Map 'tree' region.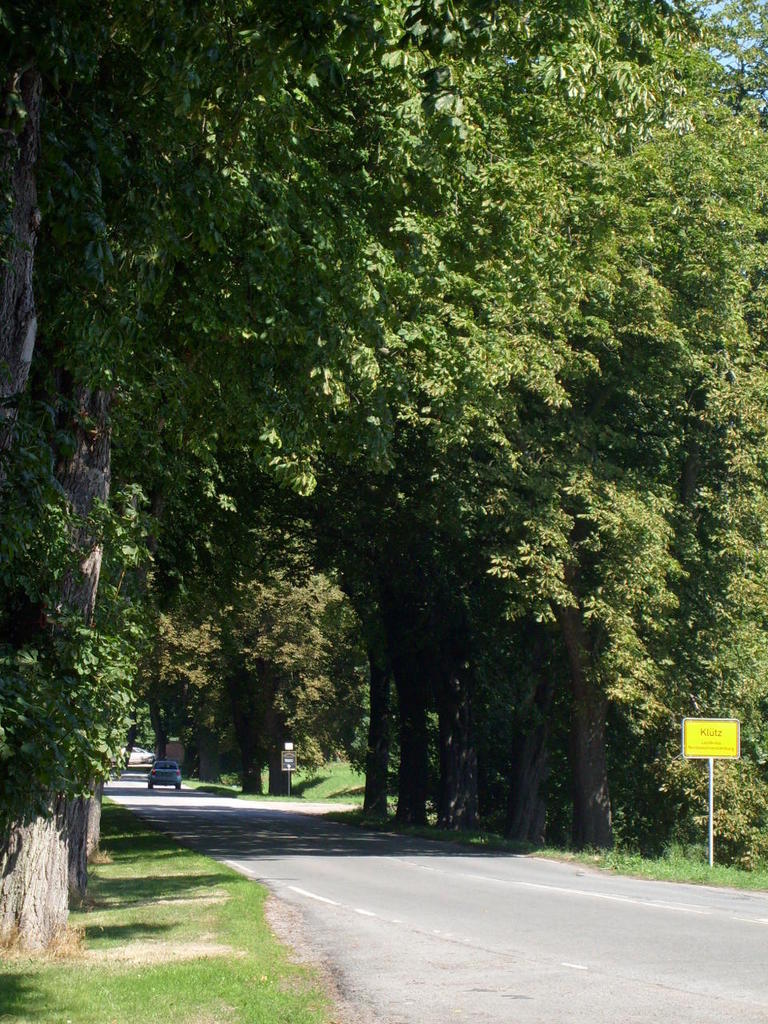
Mapped to {"left": 335, "top": 415, "right": 457, "bottom": 845}.
